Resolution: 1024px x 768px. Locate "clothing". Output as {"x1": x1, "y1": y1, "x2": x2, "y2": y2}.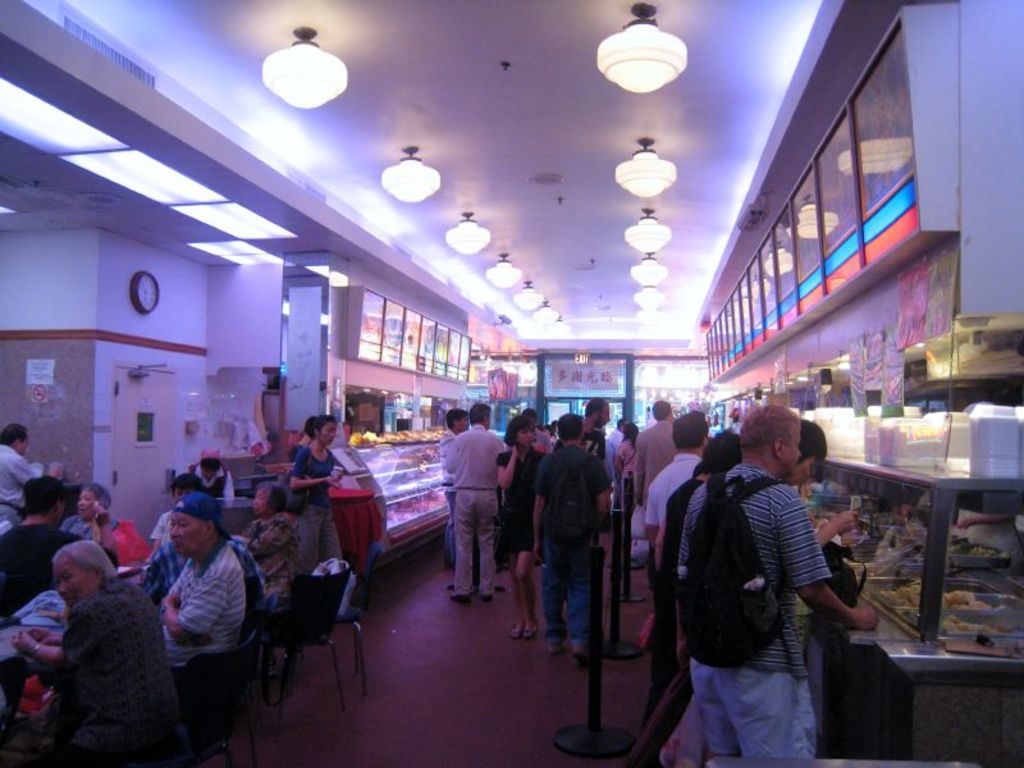
{"x1": 289, "y1": 511, "x2": 348, "y2": 586}.
